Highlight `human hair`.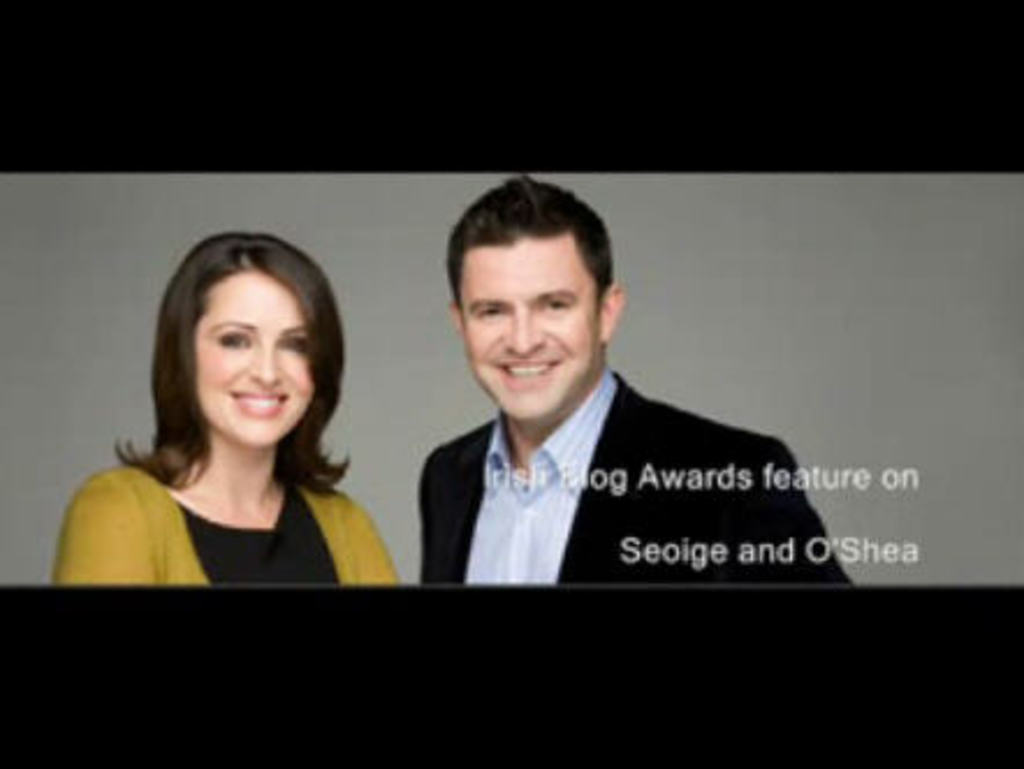
Highlighted region: (127,222,357,517).
